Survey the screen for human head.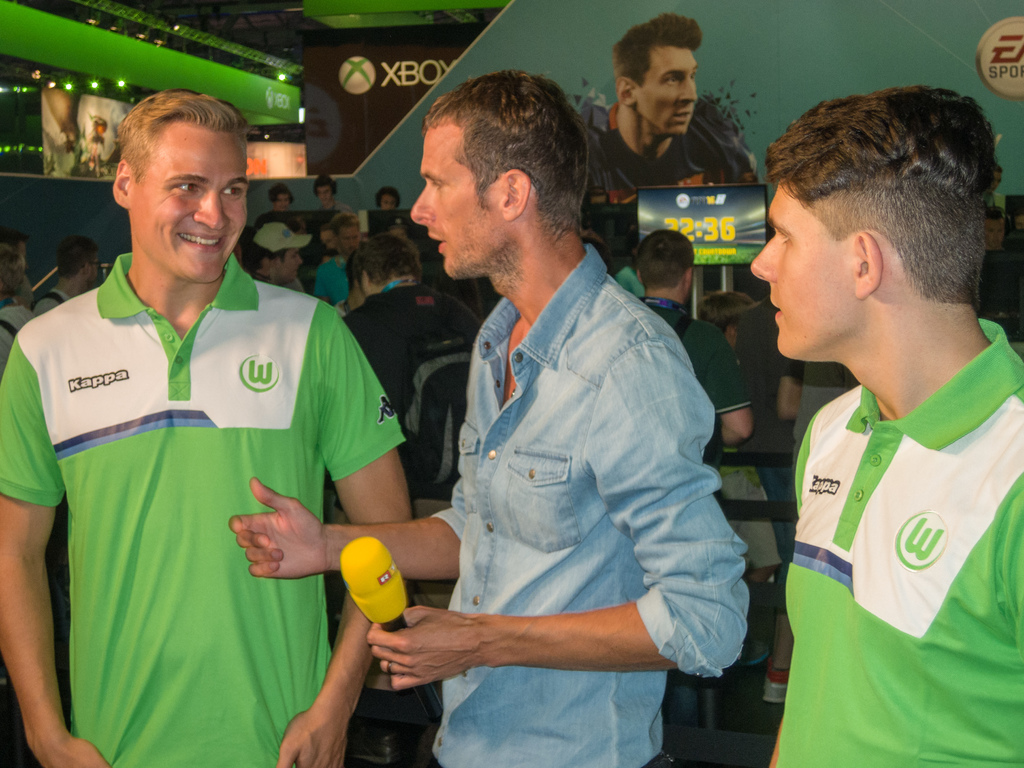
Survey found: region(412, 70, 587, 280).
